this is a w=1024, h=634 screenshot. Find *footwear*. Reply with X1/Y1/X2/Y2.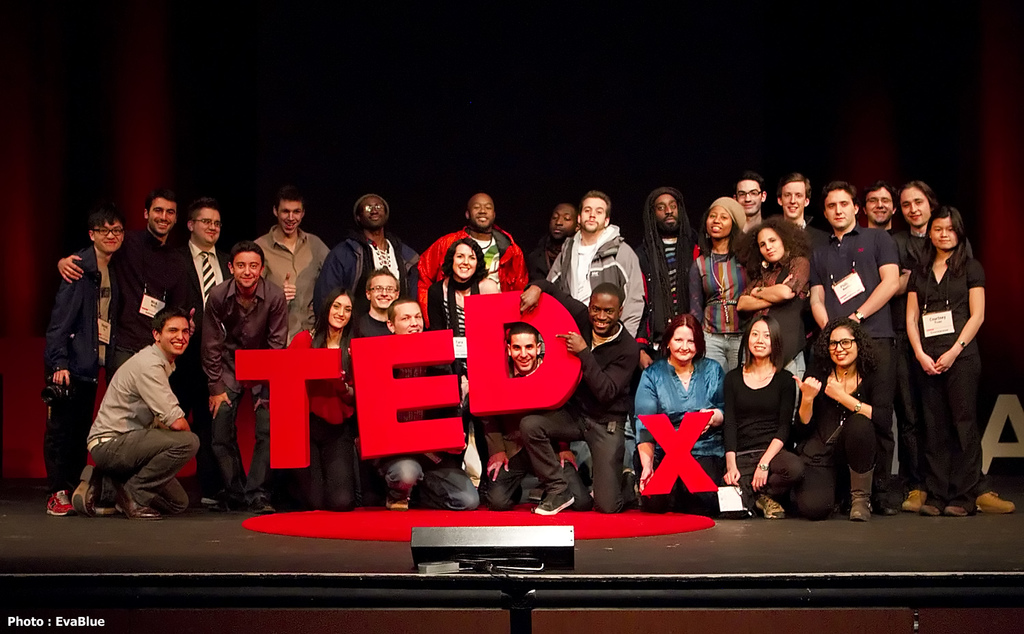
945/492/975/516.
